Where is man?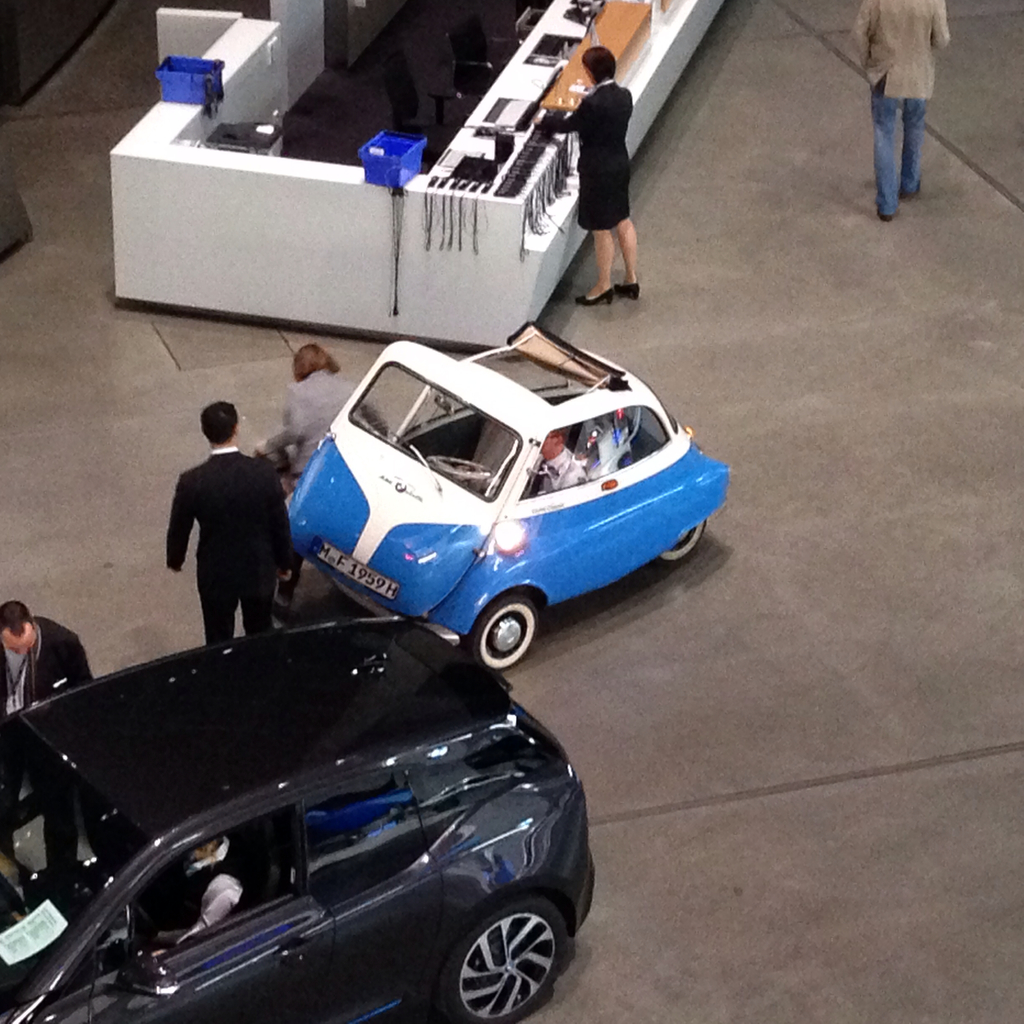
[x1=850, y1=0, x2=956, y2=228].
